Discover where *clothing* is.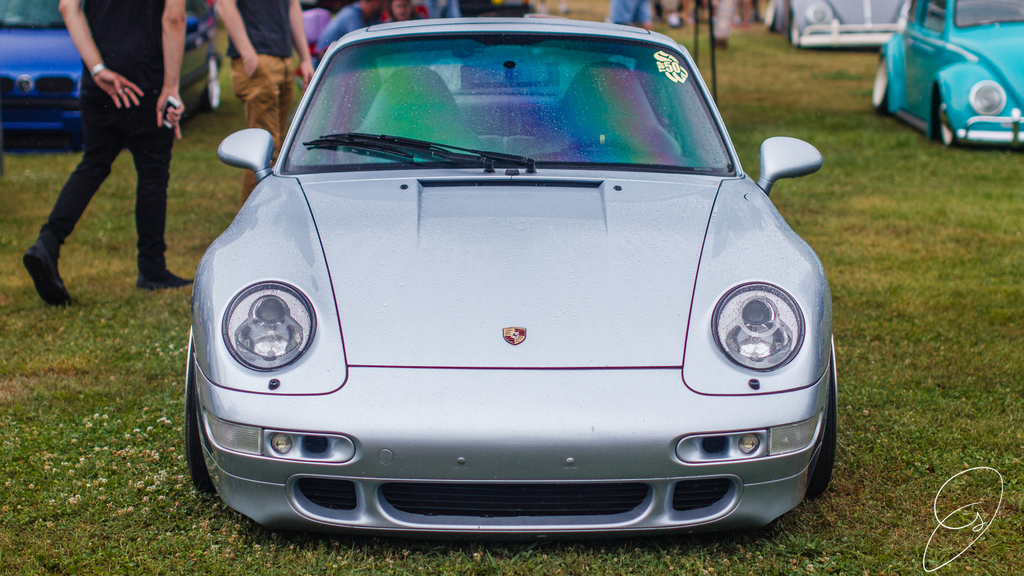
Discovered at 224/0/294/193.
